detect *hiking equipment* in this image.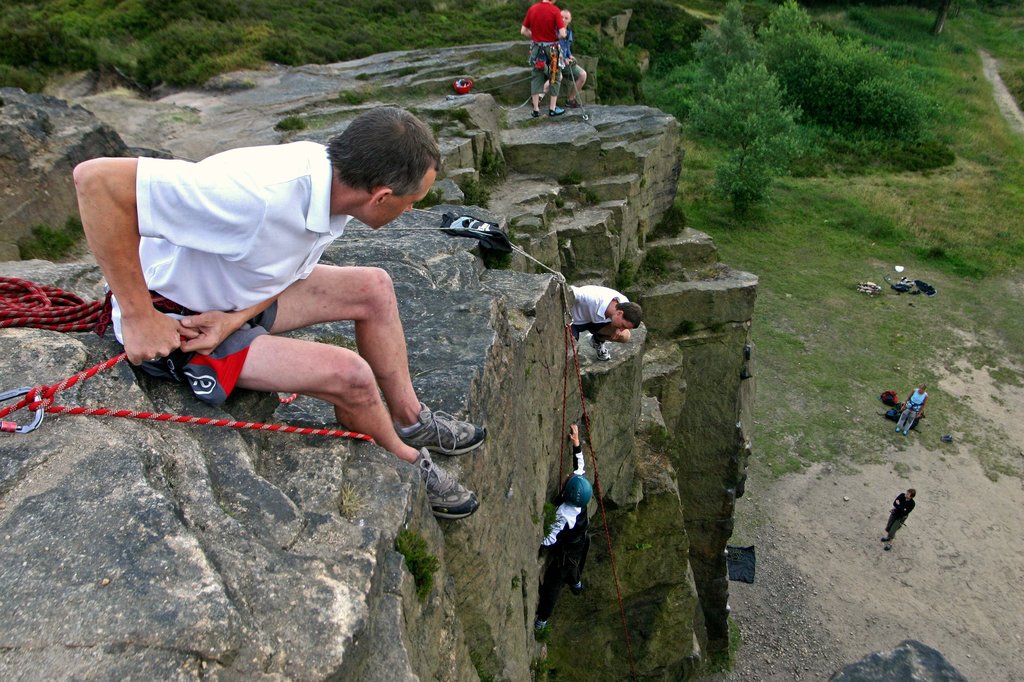
Detection: BBox(560, 37, 586, 122).
